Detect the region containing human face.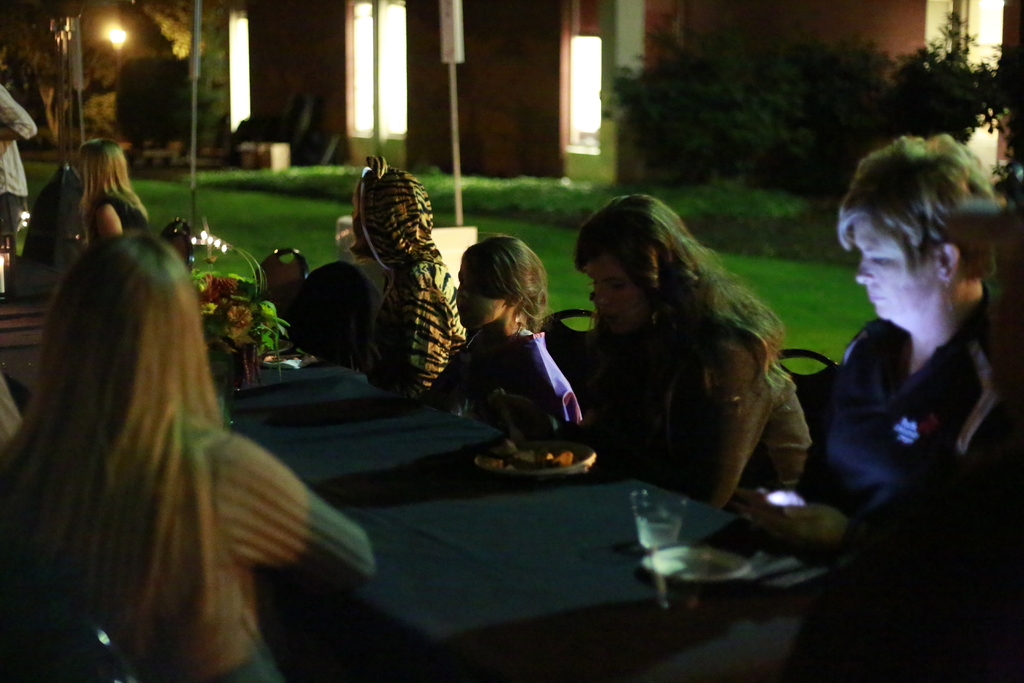
(x1=591, y1=261, x2=641, y2=324).
